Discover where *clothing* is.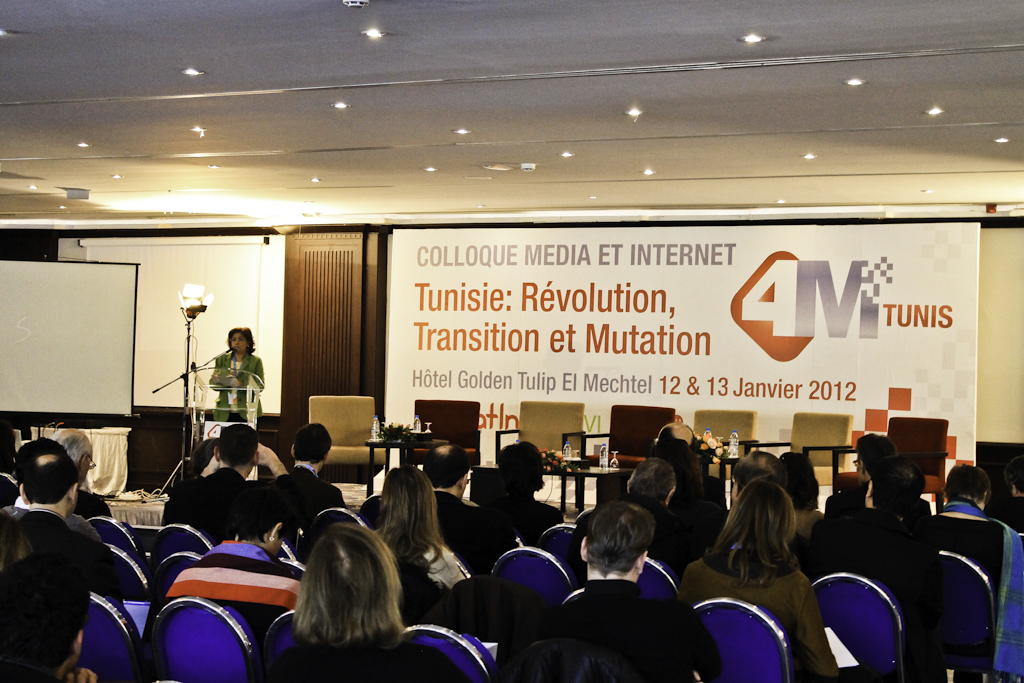
Discovered at 420/475/502/564.
